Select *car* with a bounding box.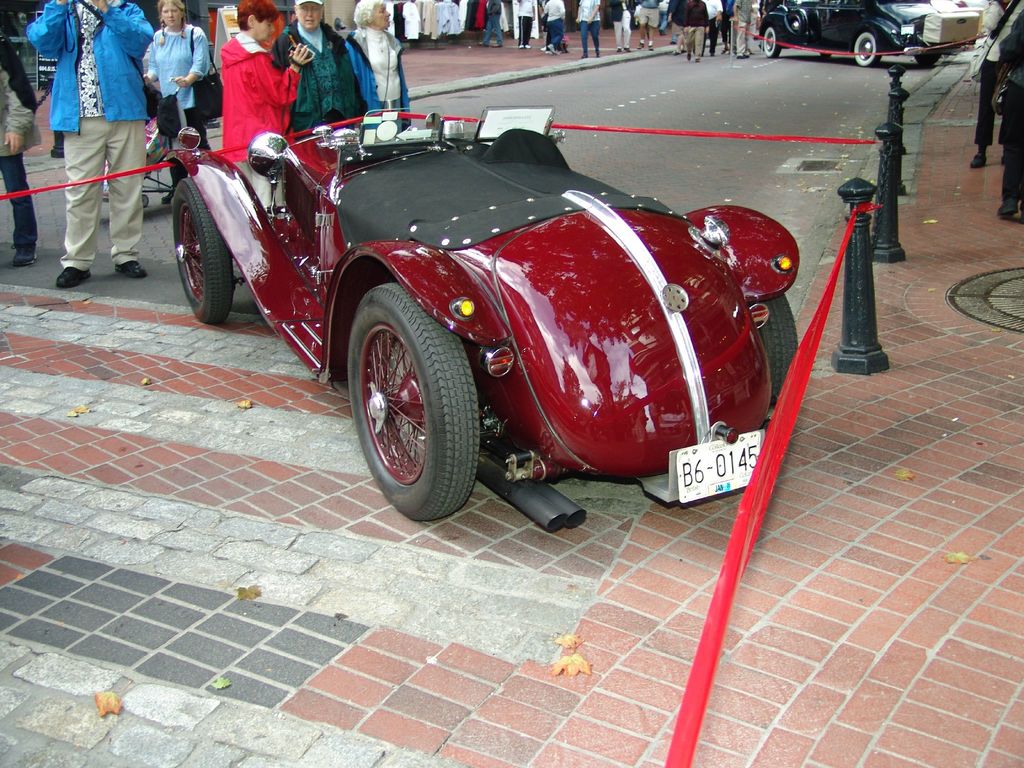
(767,0,947,71).
